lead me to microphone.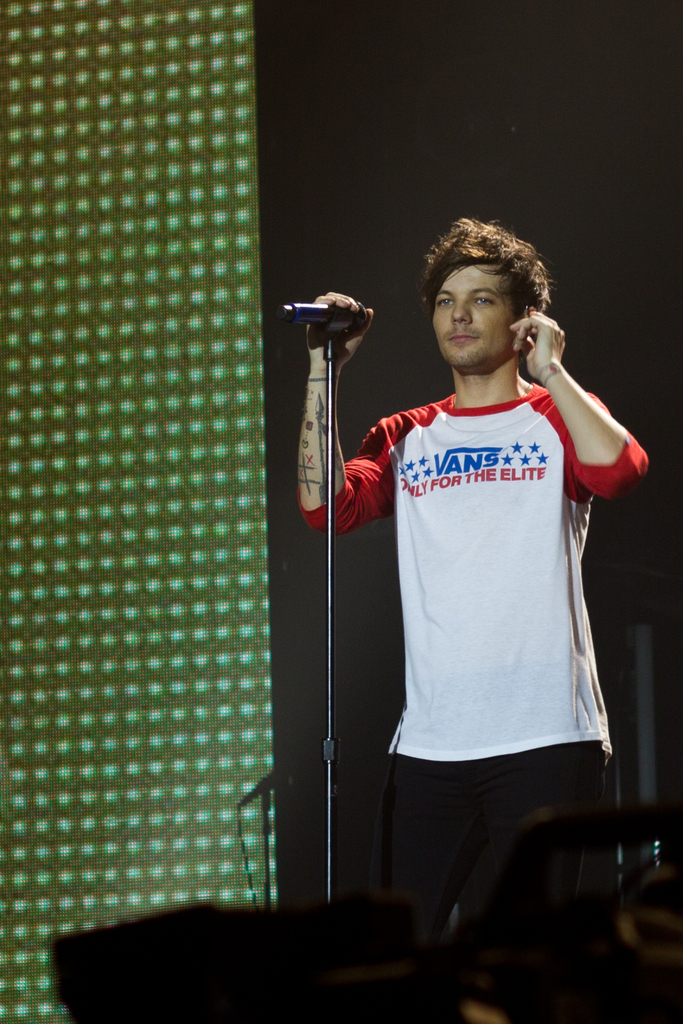
Lead to detection(265, 296, 381, 340).
